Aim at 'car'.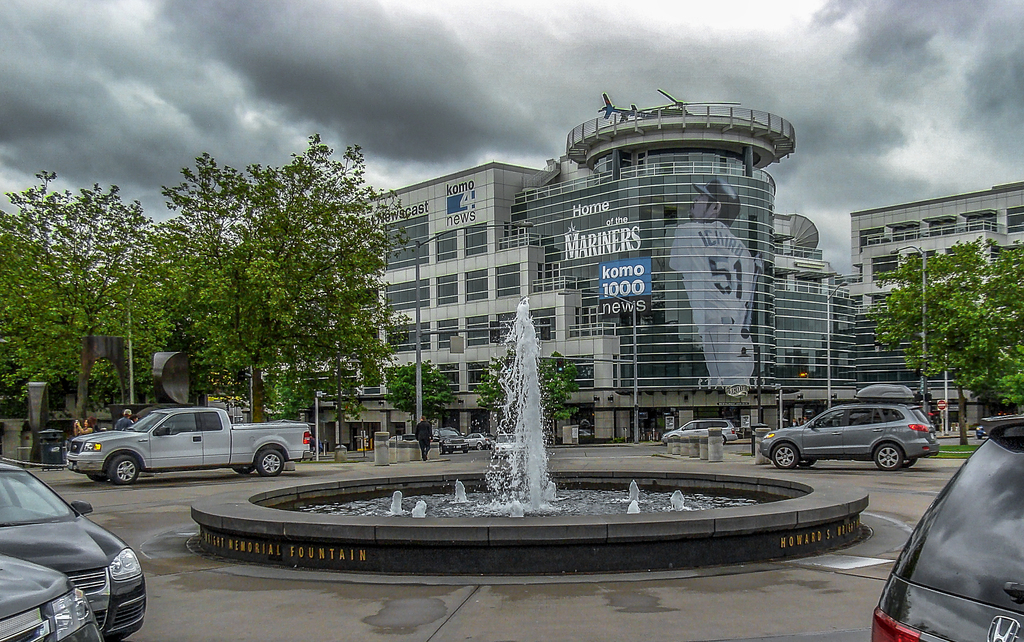
Aimed at left=756, top=400, right=943, bottom=479.
